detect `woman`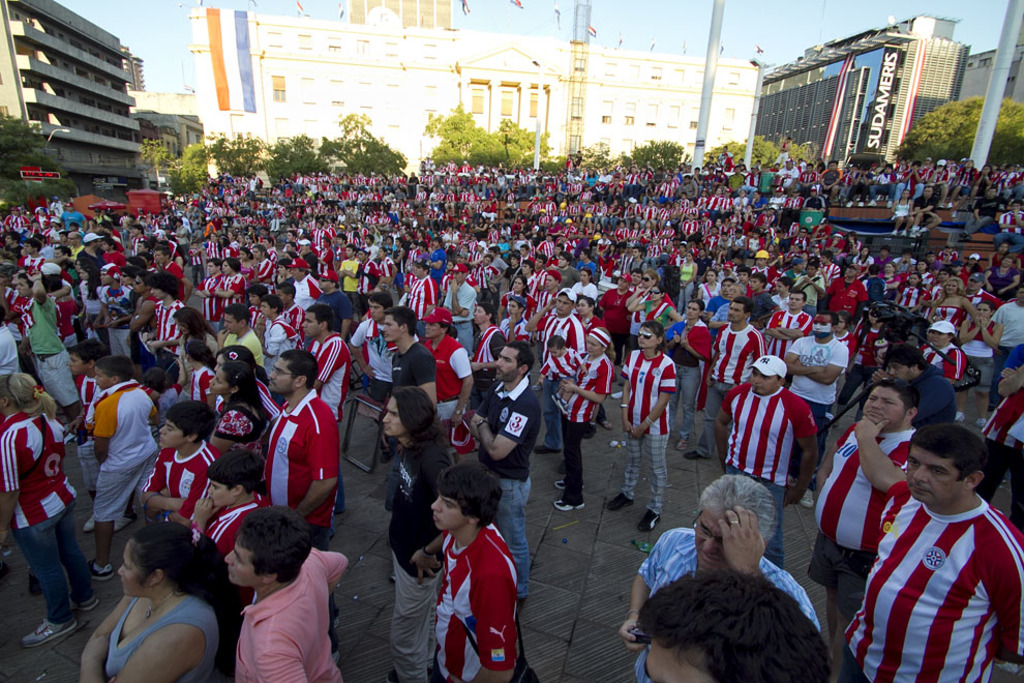
(left=218, top=374, right=269, bottom=467)
